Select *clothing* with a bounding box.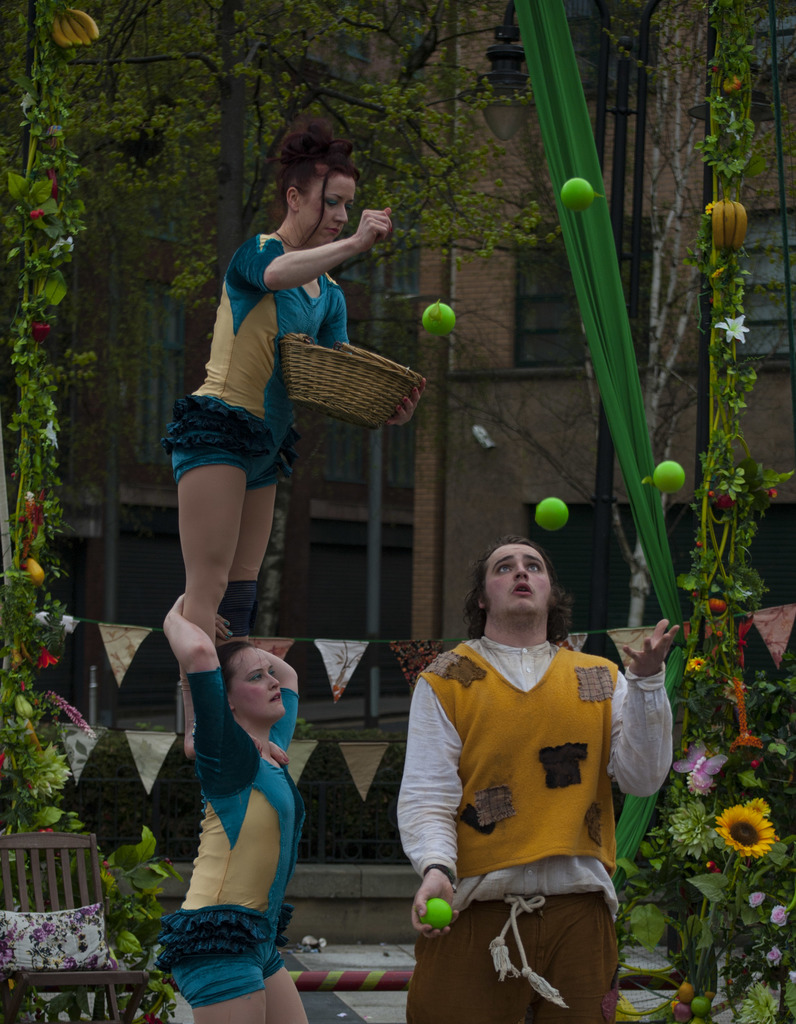
detection(159, 668, 306, 1014).
